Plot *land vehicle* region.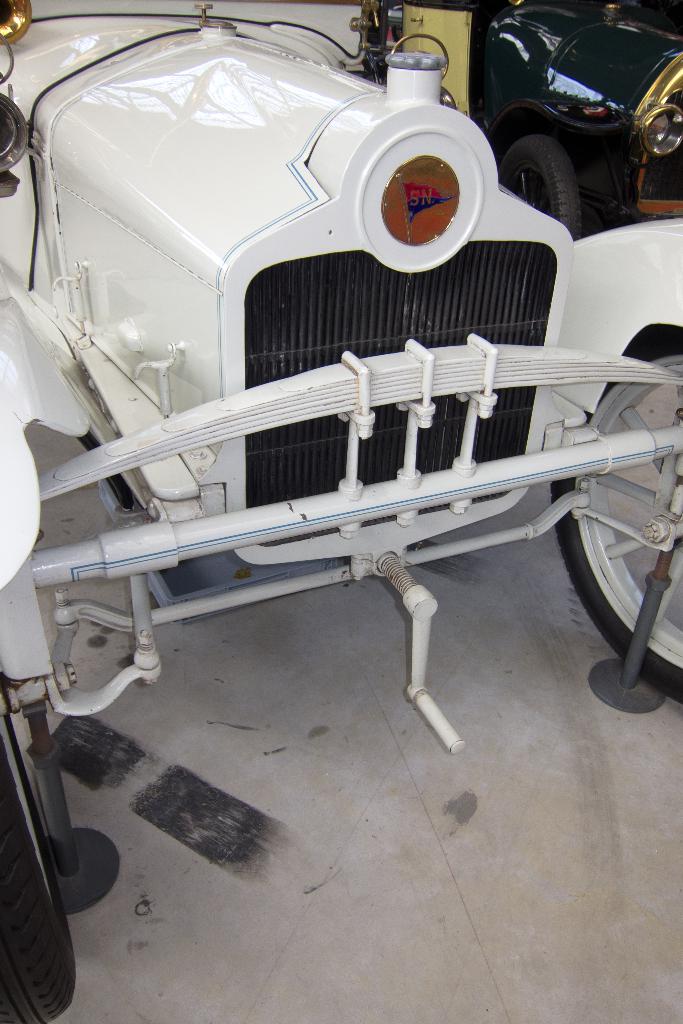
Plotted at 0:32:682:806.
